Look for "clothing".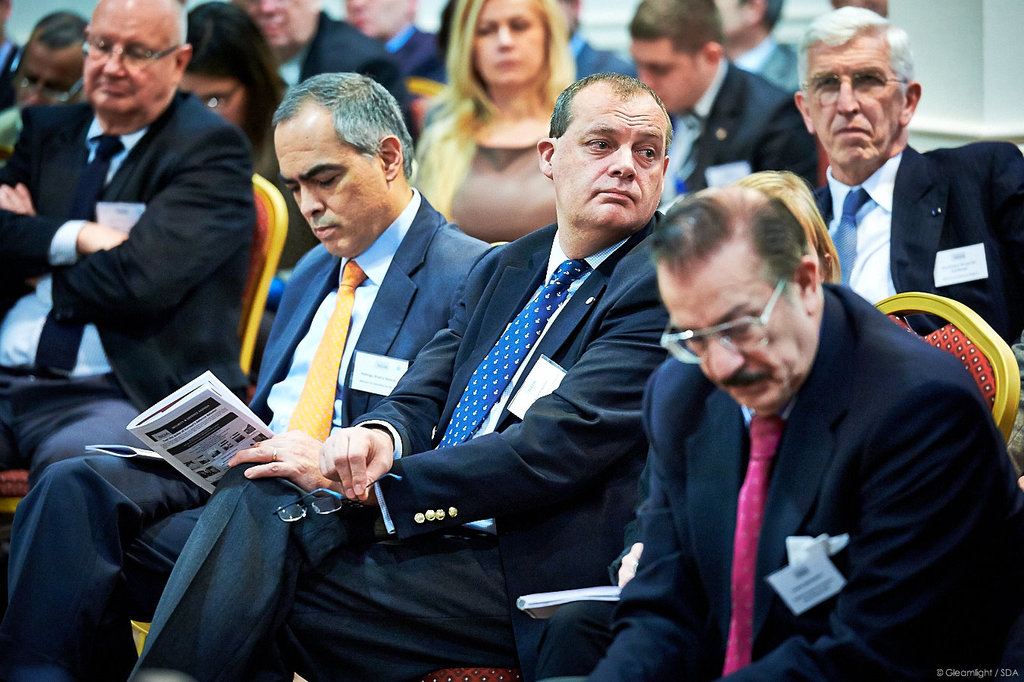
Found: Rect(3, 183, 498, 681).
